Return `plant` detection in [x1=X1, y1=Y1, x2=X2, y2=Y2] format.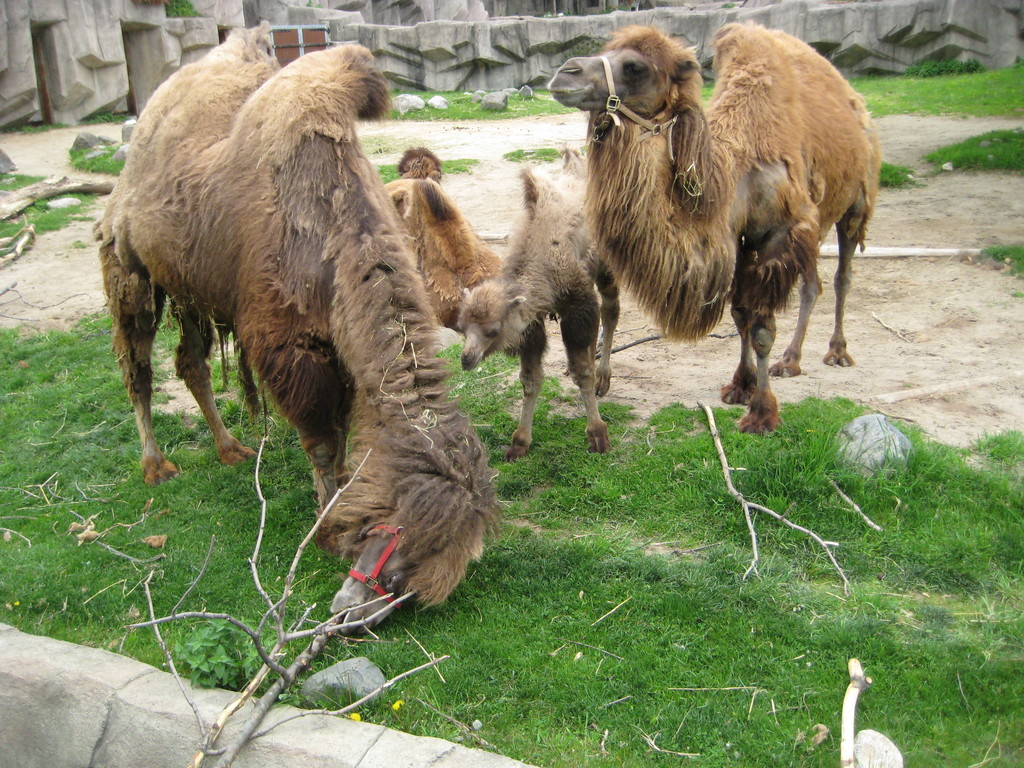
[x1=500, y1=145, x2=564, y2=165].
